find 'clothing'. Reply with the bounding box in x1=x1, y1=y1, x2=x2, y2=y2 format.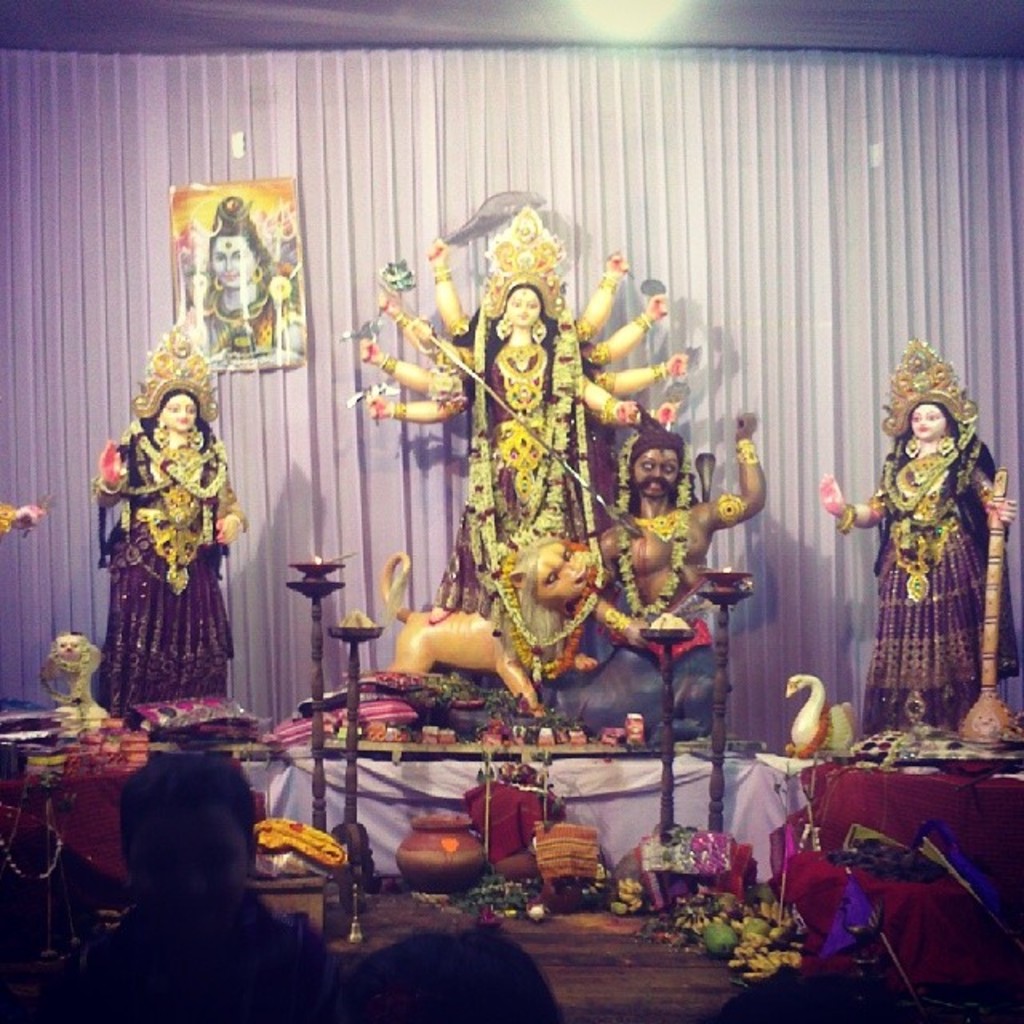
x1=432, y1=320, x2=627, y2=635.
